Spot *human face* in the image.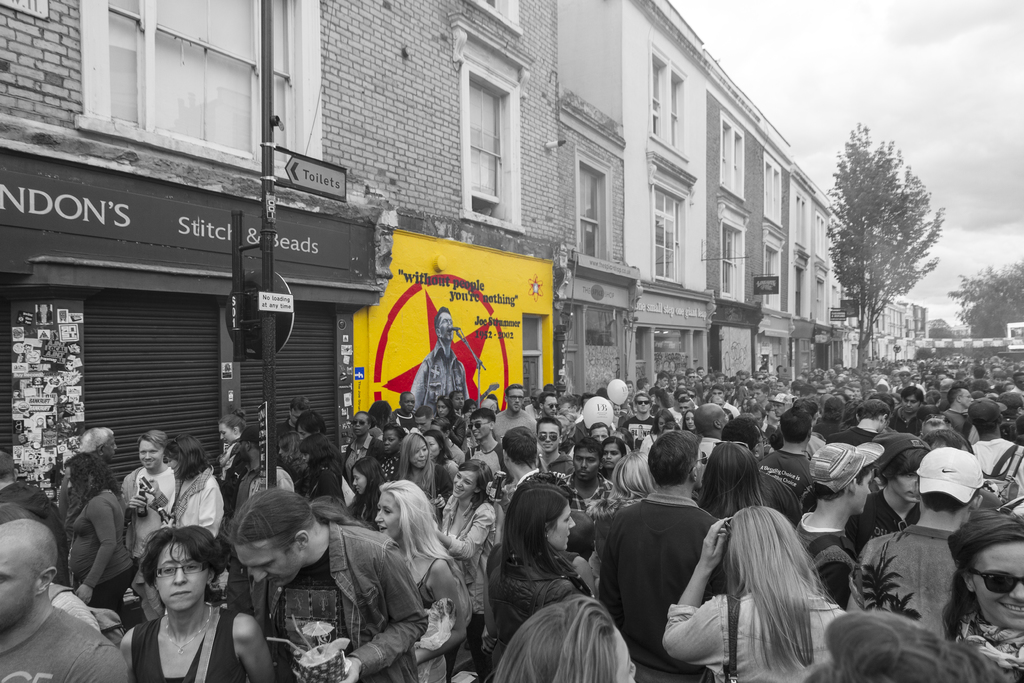
*human face* found at x1=538 y1=420 x2=559 y2=456.
